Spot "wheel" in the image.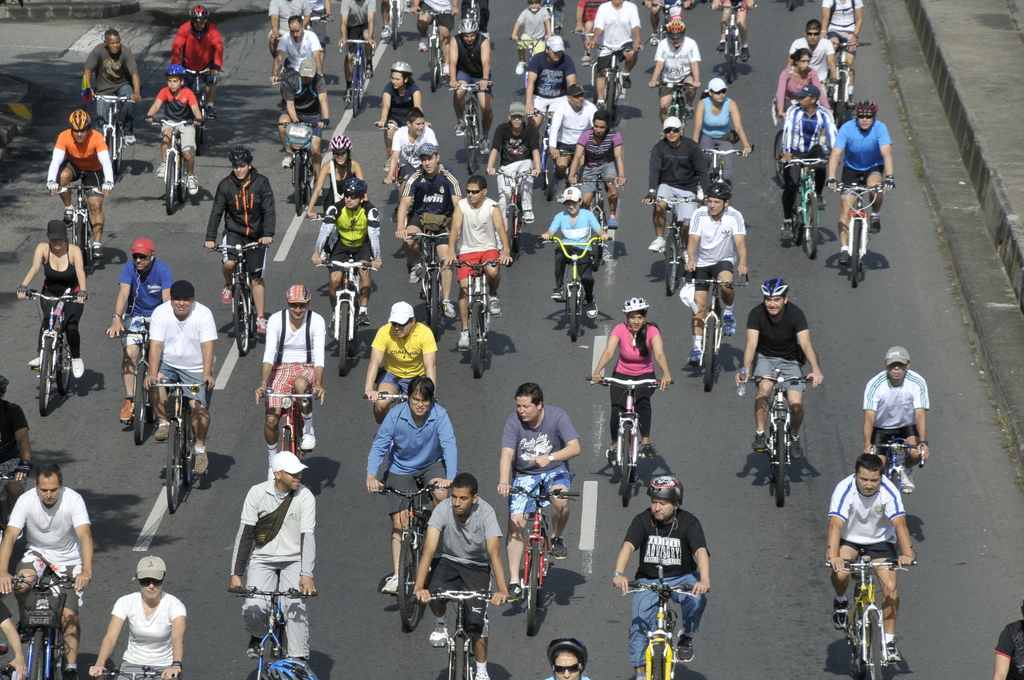
"wheel" found at box=[770, 404, 787, 509].
